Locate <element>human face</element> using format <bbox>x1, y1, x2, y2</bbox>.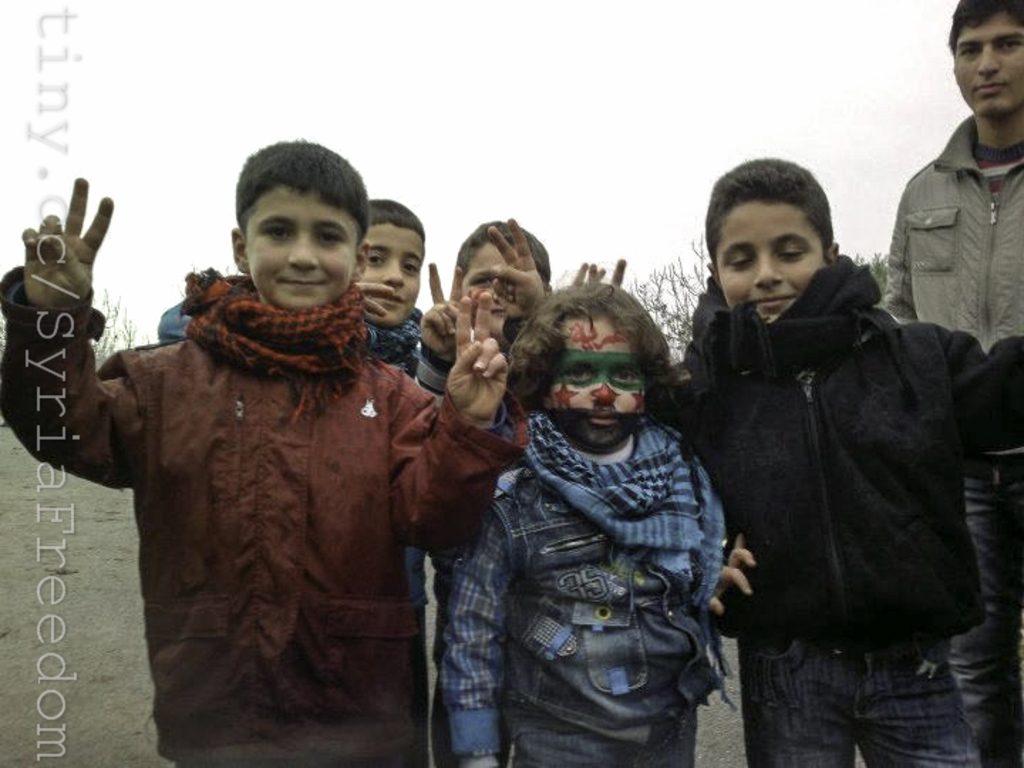
<bbox>548, 319, 644, 449</bbox>.
